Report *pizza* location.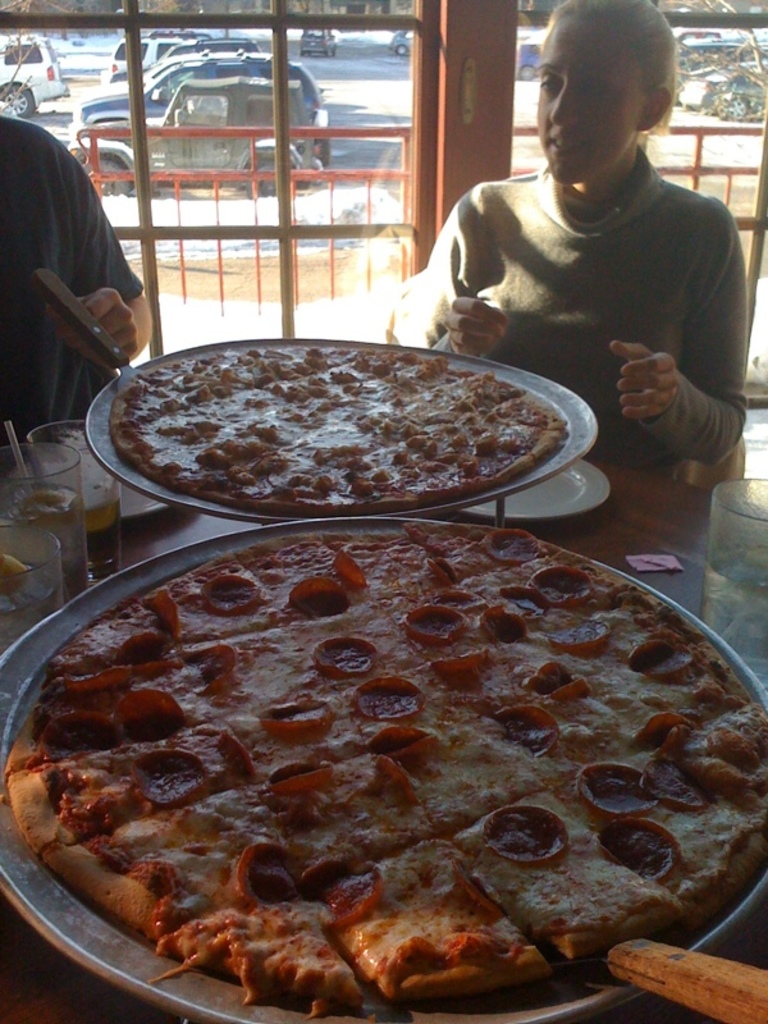
Report: box=[0, 520, 767, 1012].
